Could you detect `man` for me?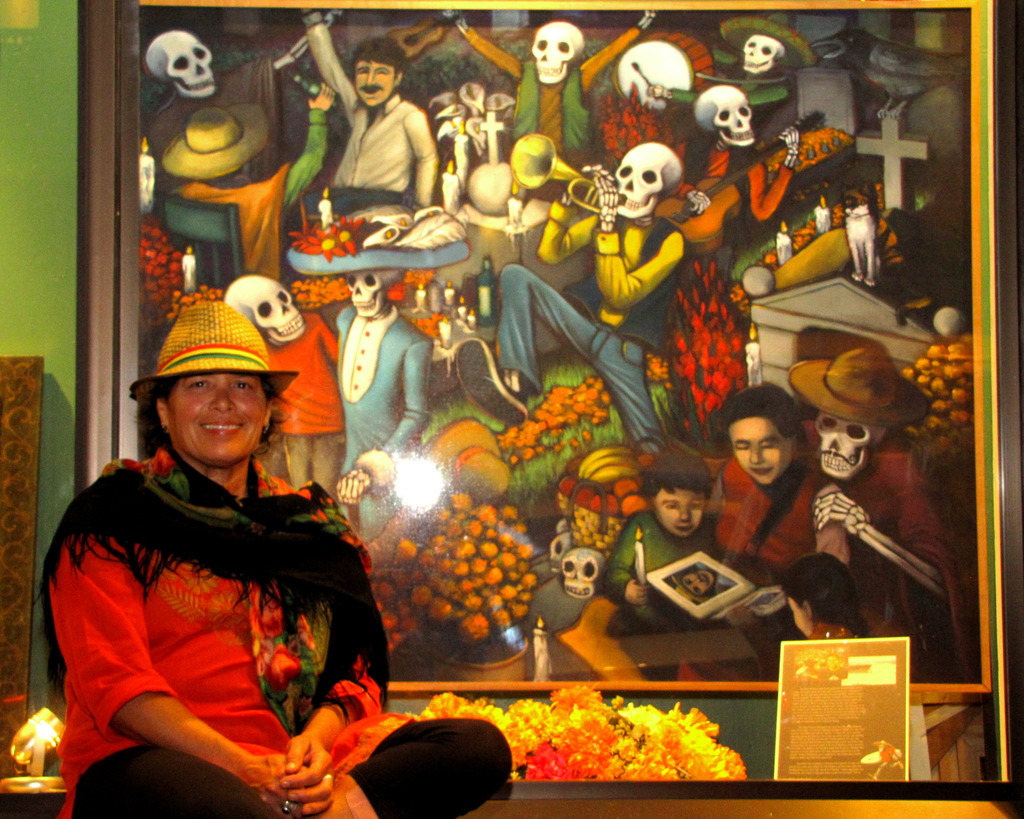
Detection result: 304/0/436/218.
